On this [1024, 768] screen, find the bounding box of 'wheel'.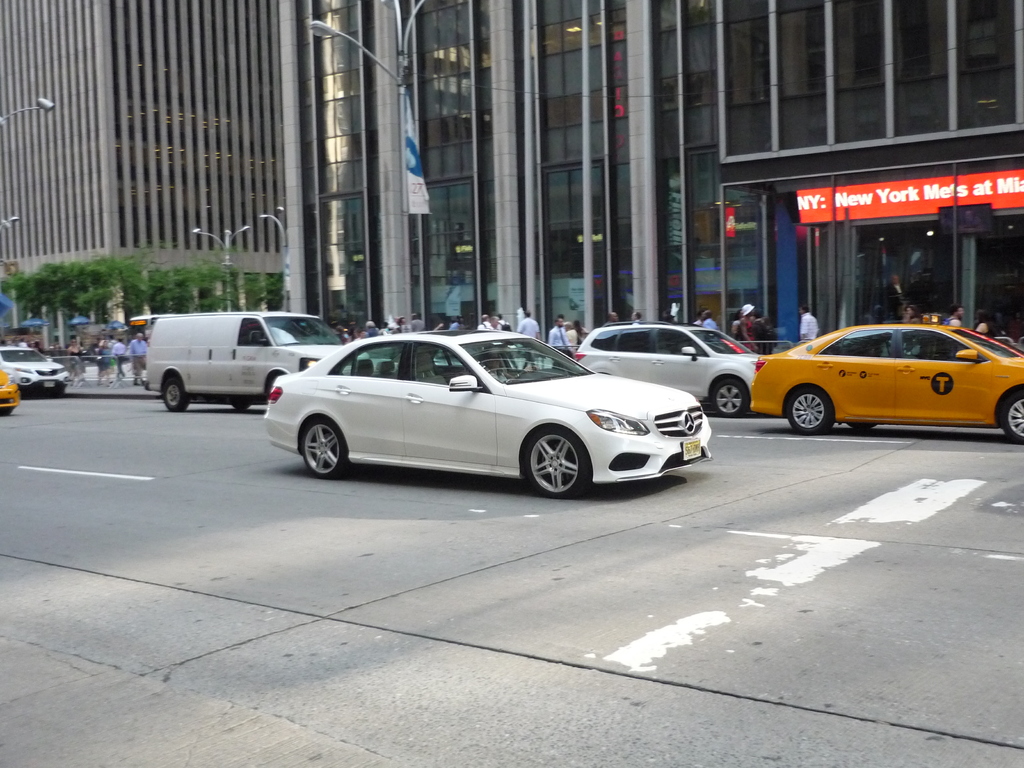
Bounding box: locate(165, 378, 188, 410).
